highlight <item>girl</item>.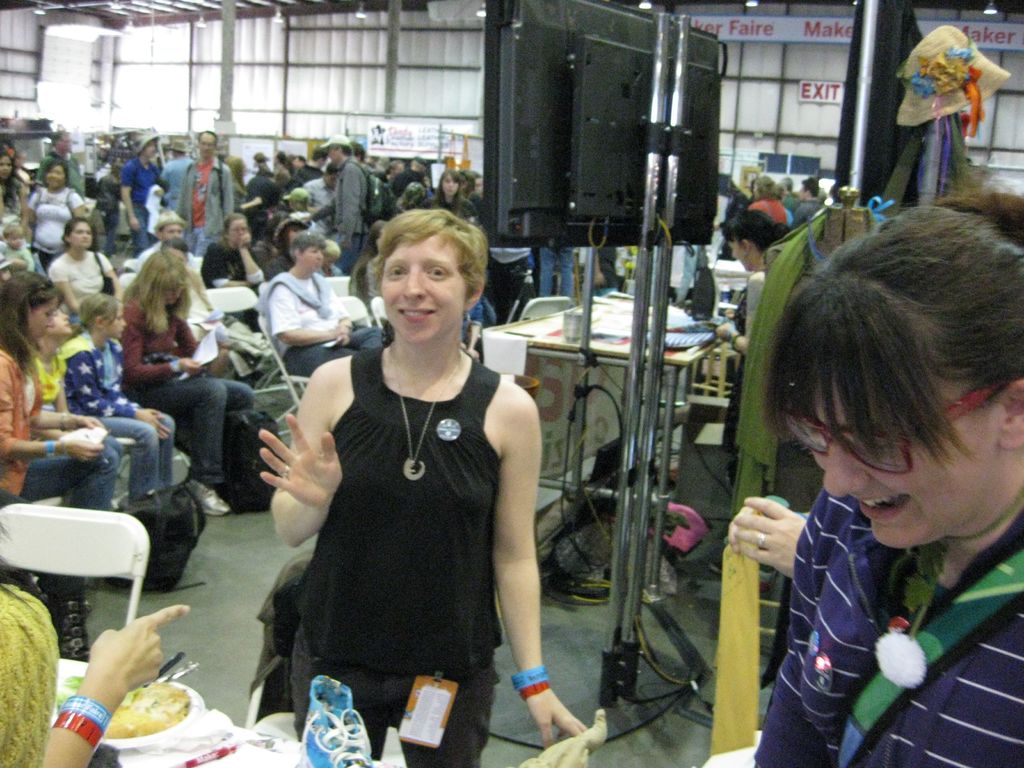
Highlighted region: detection(61, 294, 175, 506).
